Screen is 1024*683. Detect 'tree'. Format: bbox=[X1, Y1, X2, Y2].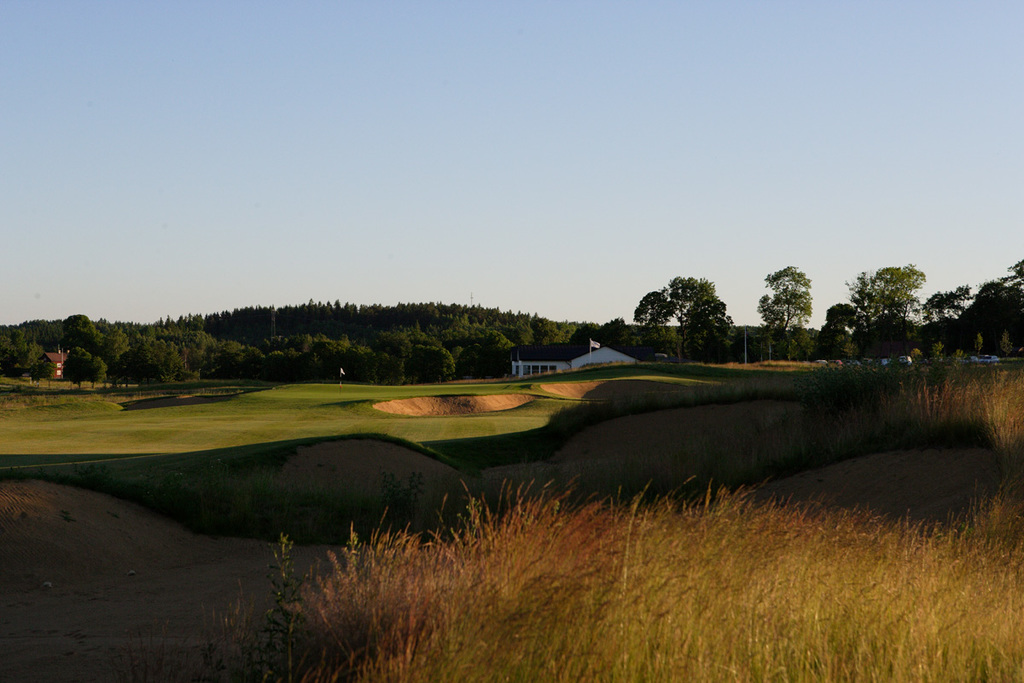
bbox=[744, 263, 814, 364].
